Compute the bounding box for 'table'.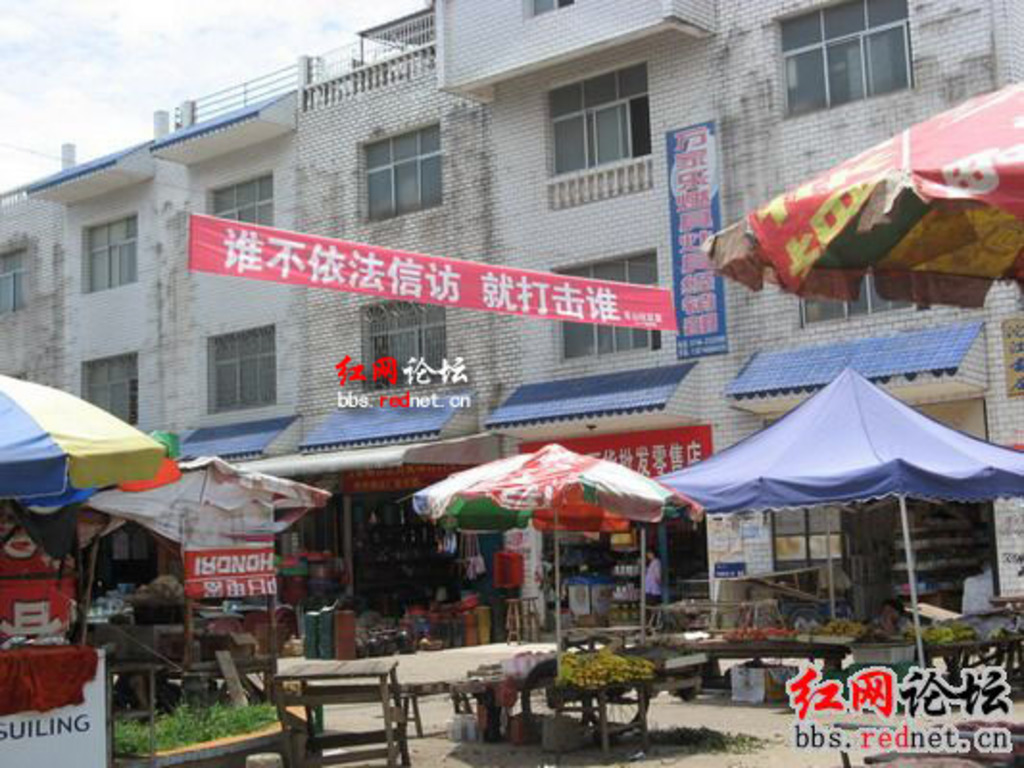
left=267, top=653, right=425, bottom=766.
